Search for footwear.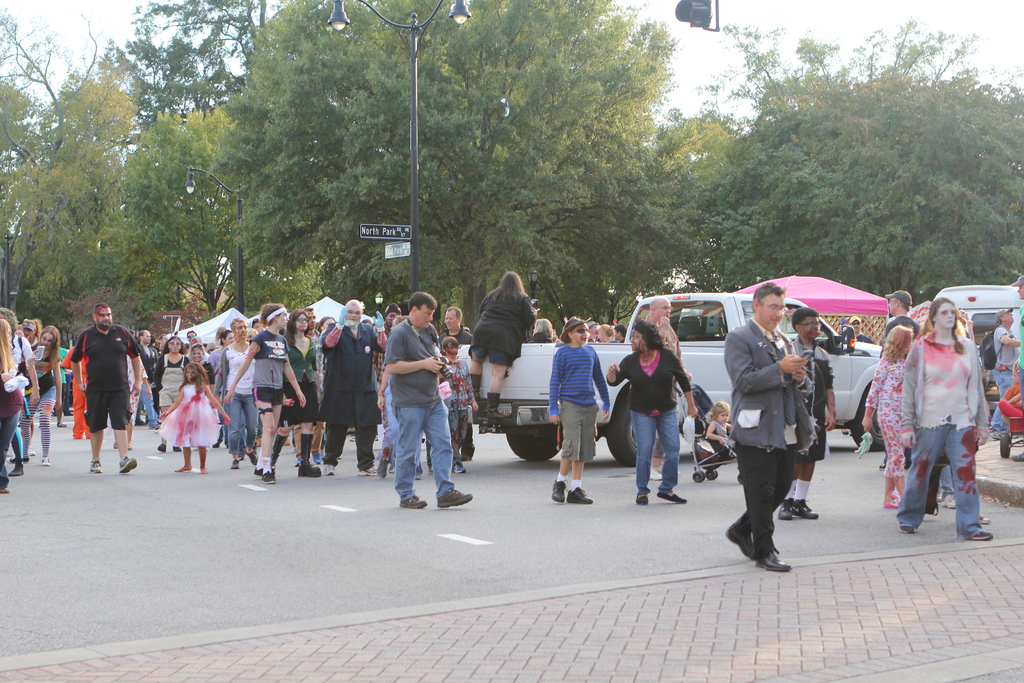
Found at (left=551, top=477, right=566, bottom=504).
